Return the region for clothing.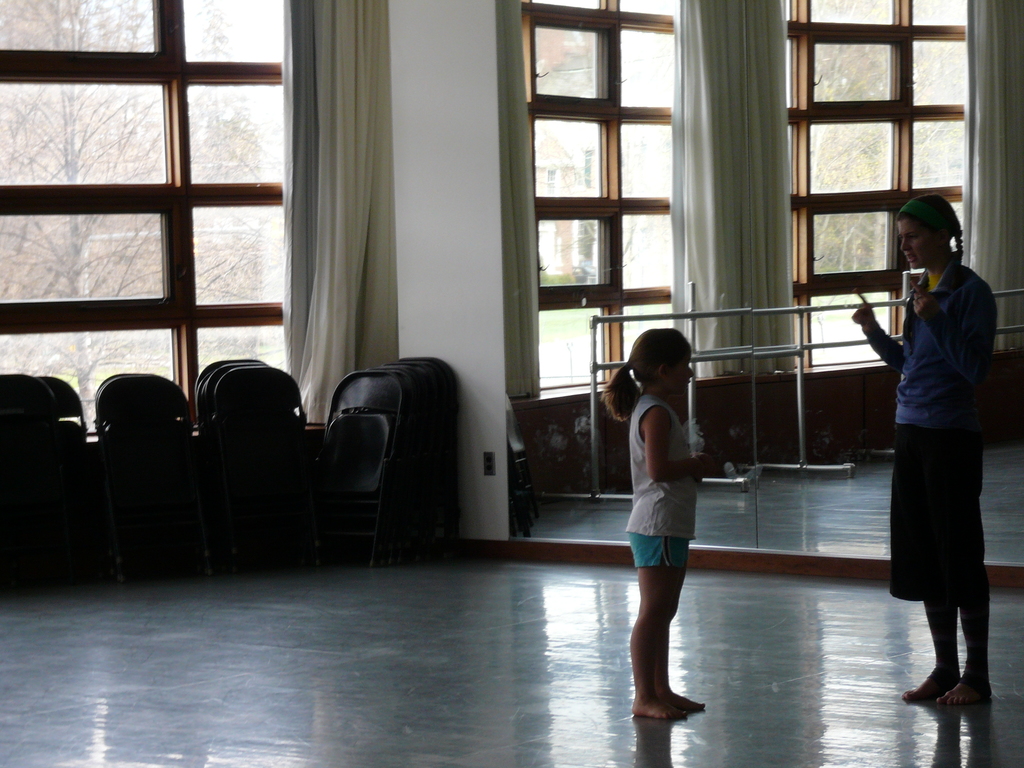
625,390,700,571.
